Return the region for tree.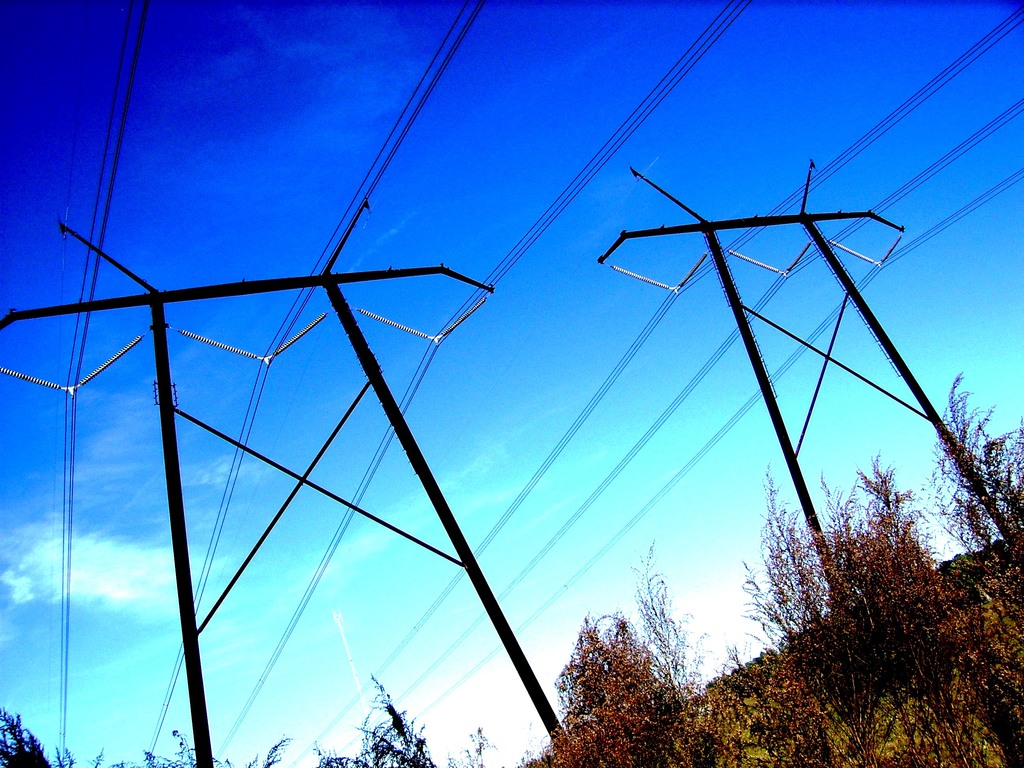
(left=0, top=700, right=292, bottom=767).
